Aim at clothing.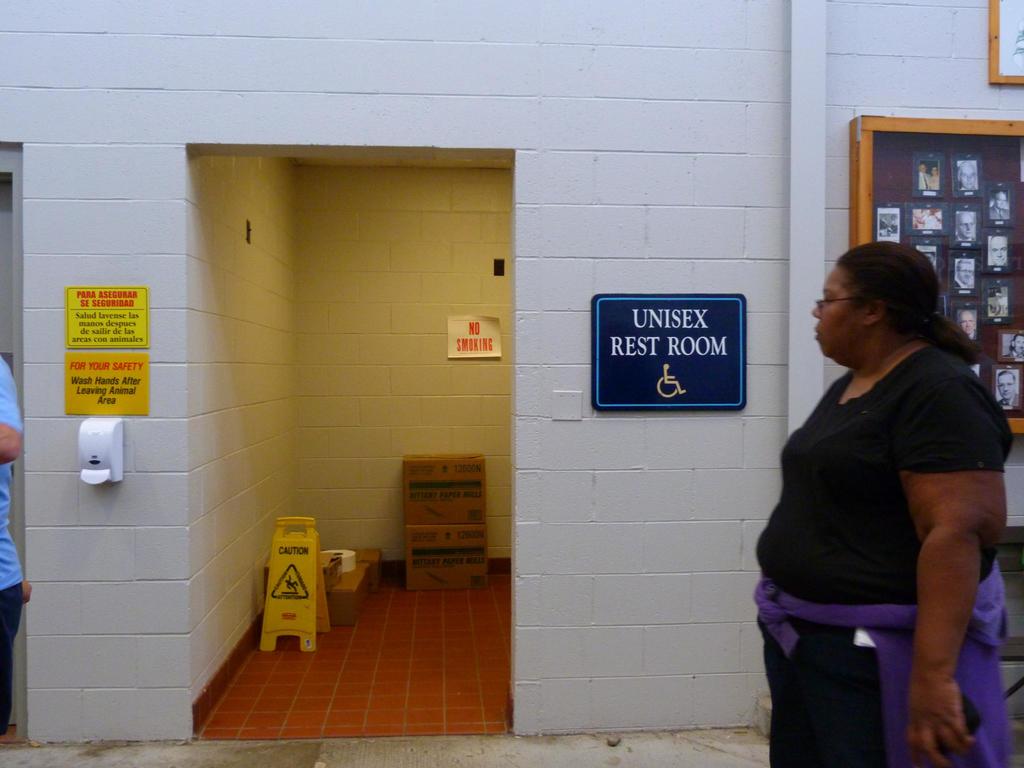
Aimed at detection(748, 338, 1016, 767).
